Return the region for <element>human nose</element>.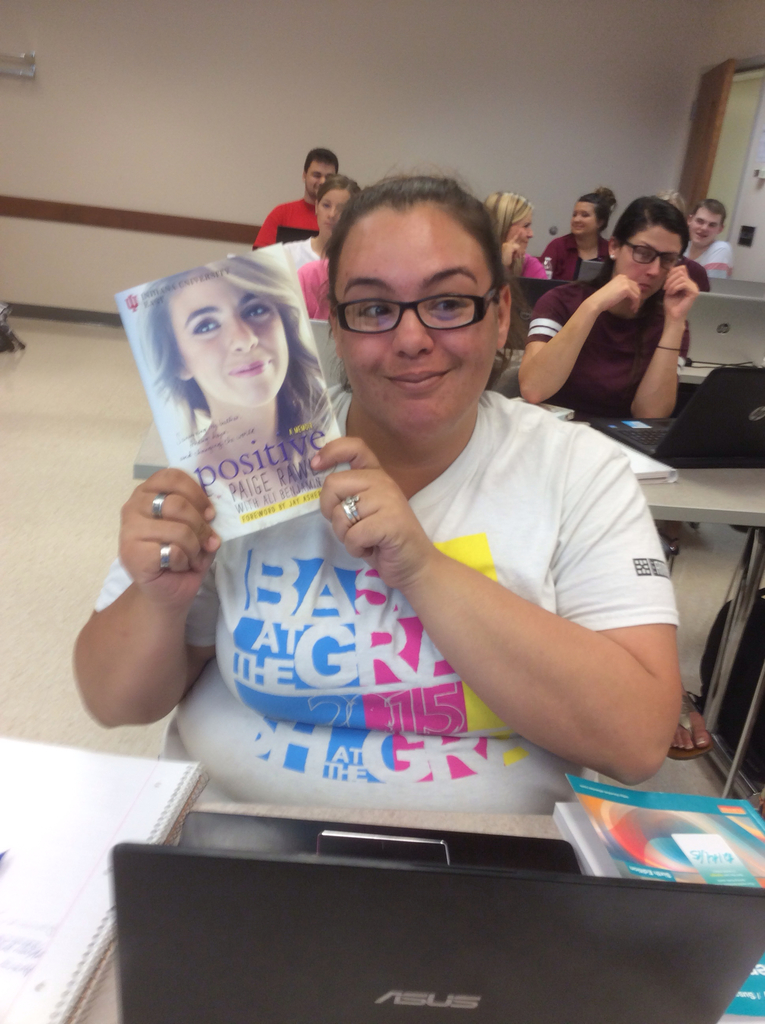
(328,205,337,217).
